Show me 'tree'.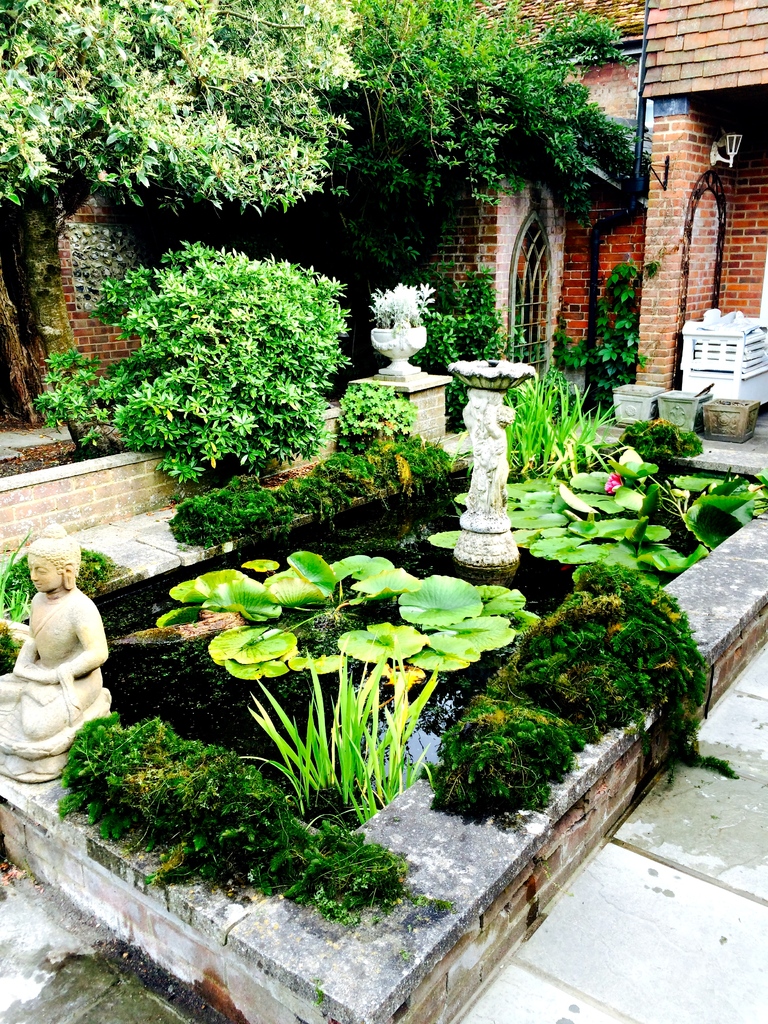
'tree' is here: region(0, 0, 369, 428).
